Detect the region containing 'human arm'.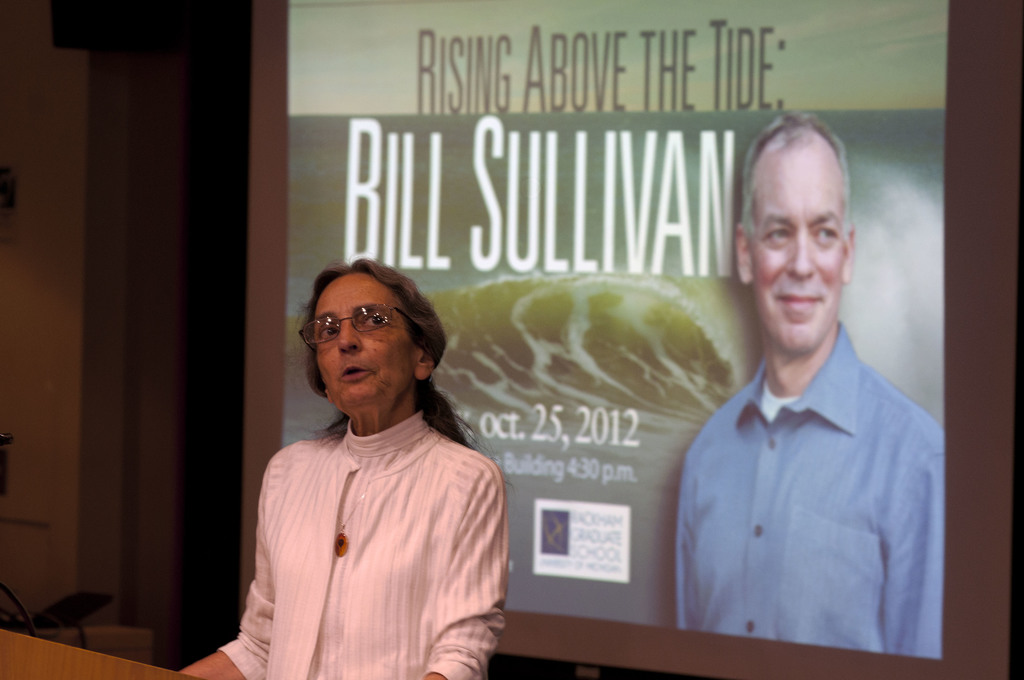
(886, 432, 947, 662).
